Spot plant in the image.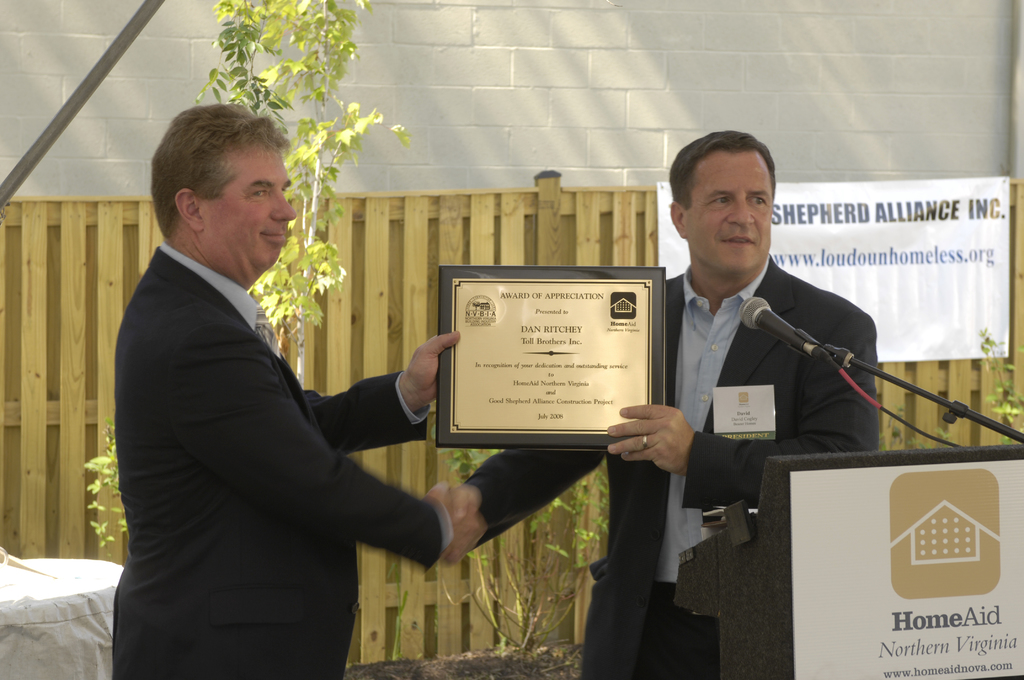
plant found at region(394, 591, 413, 665).
